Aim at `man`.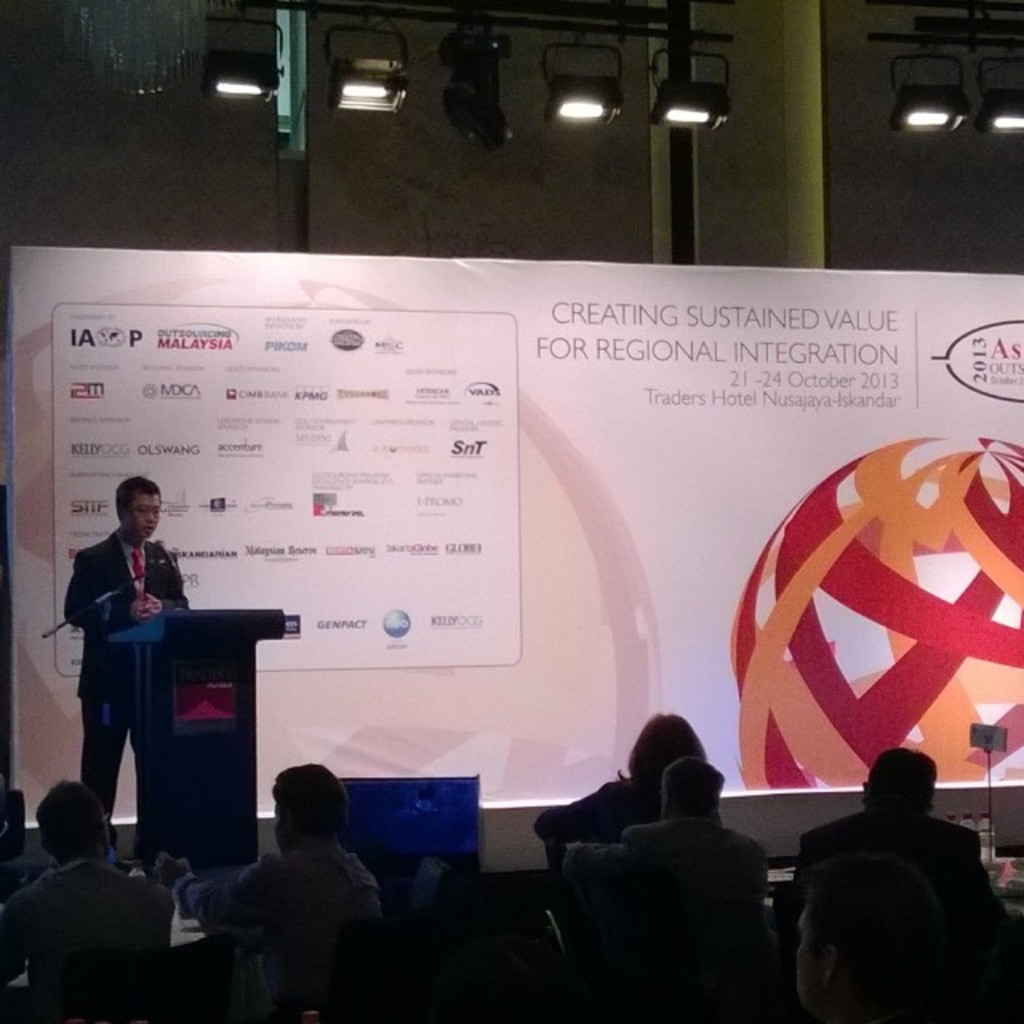
Aimed at <region>790, 742, 1011, 1018</region>.
